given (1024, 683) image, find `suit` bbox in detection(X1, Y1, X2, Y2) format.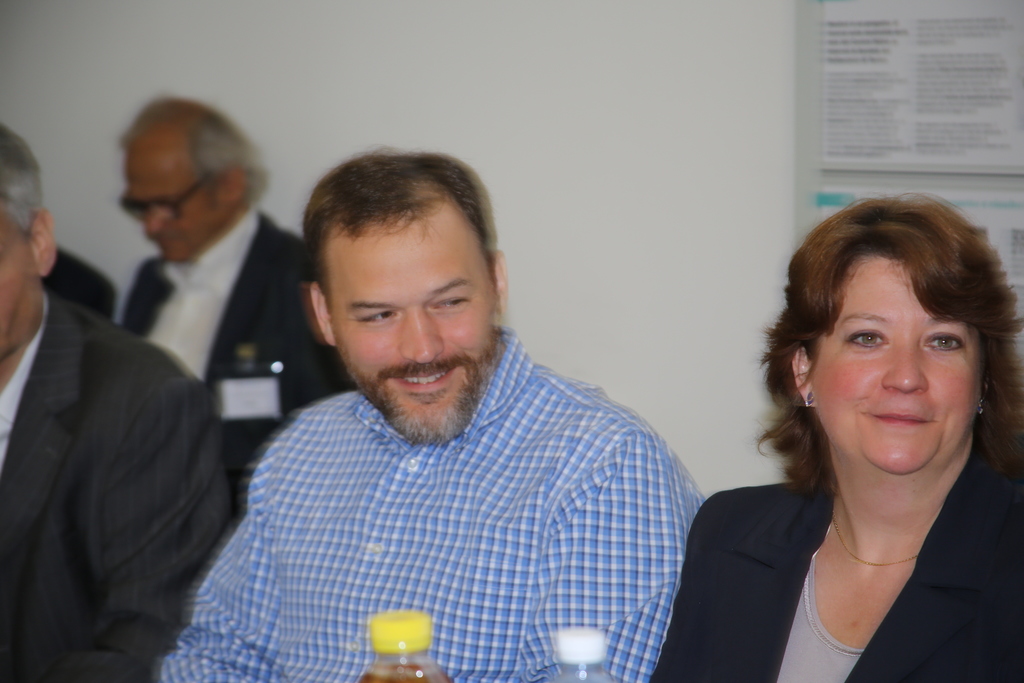
detection(0, 293, 241, 682).
